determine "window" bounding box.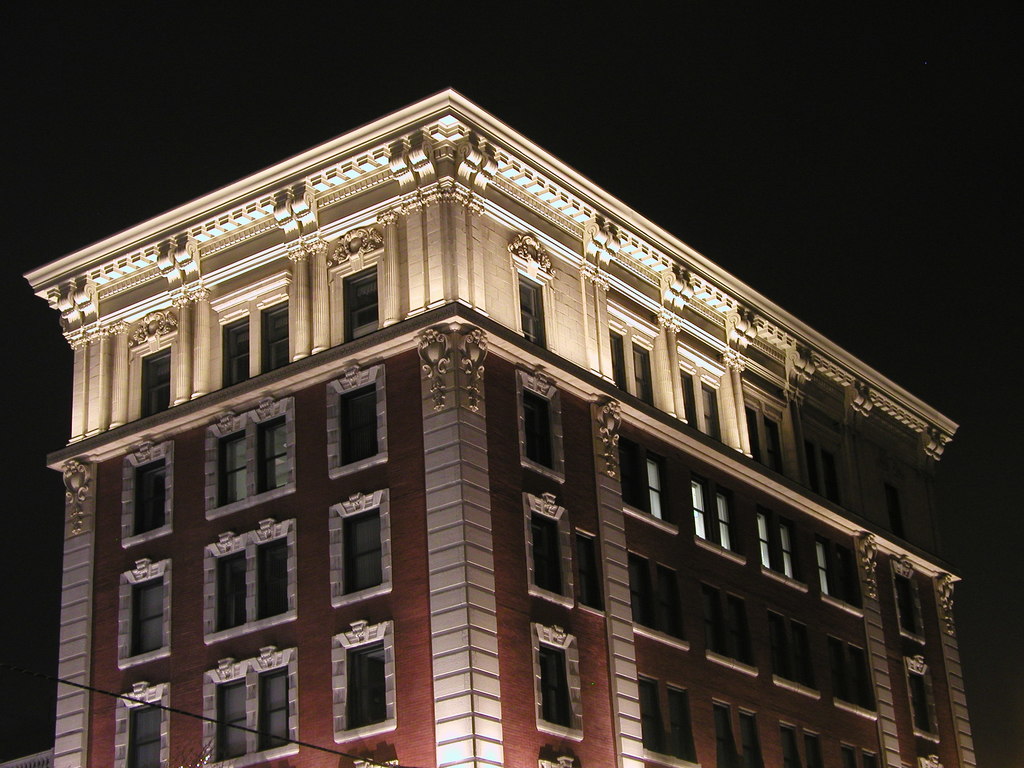
Determined: (x1=600, y1=320, x2=655, y2=408).
